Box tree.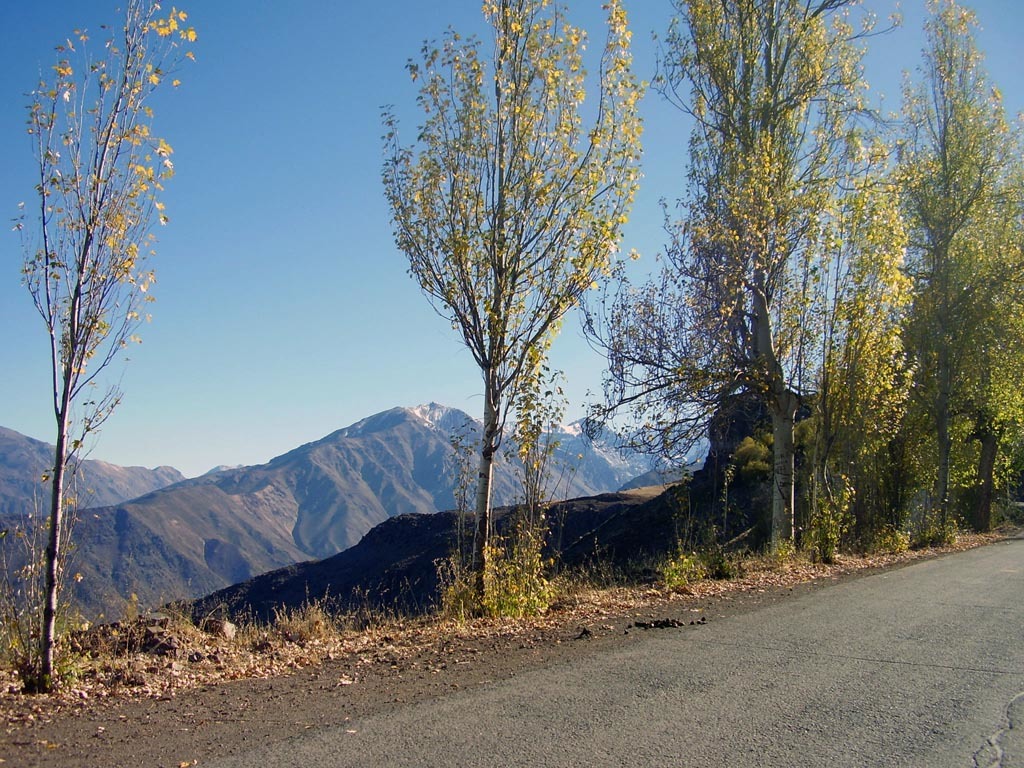
bbox=(8, 0, 213, 684).
